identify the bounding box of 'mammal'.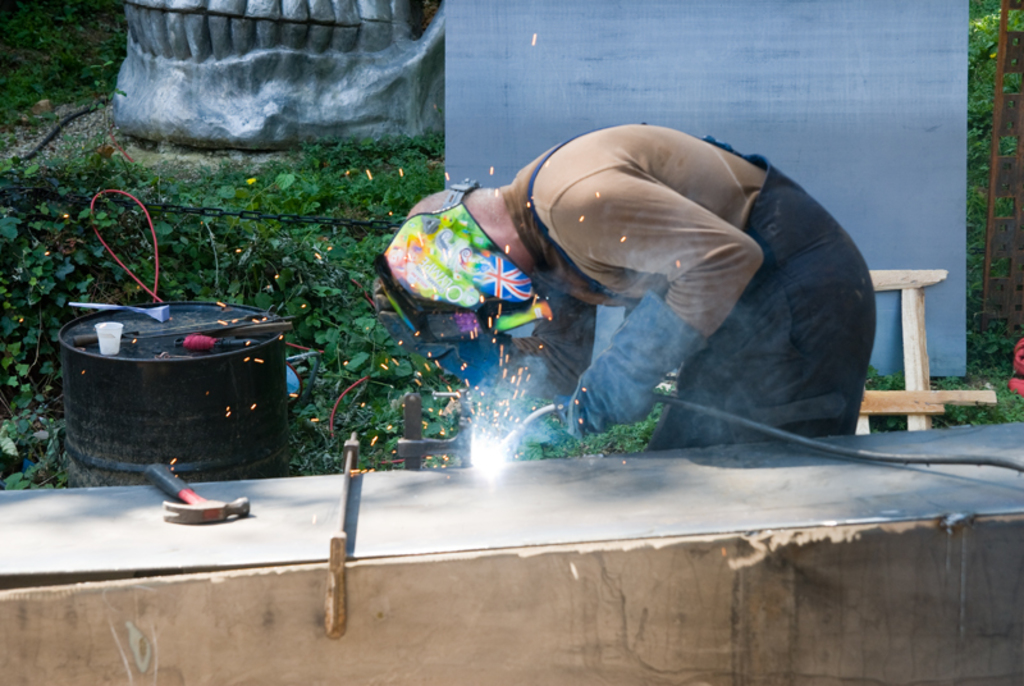
[x1=300, y1=141, x2=869, y2=489].
